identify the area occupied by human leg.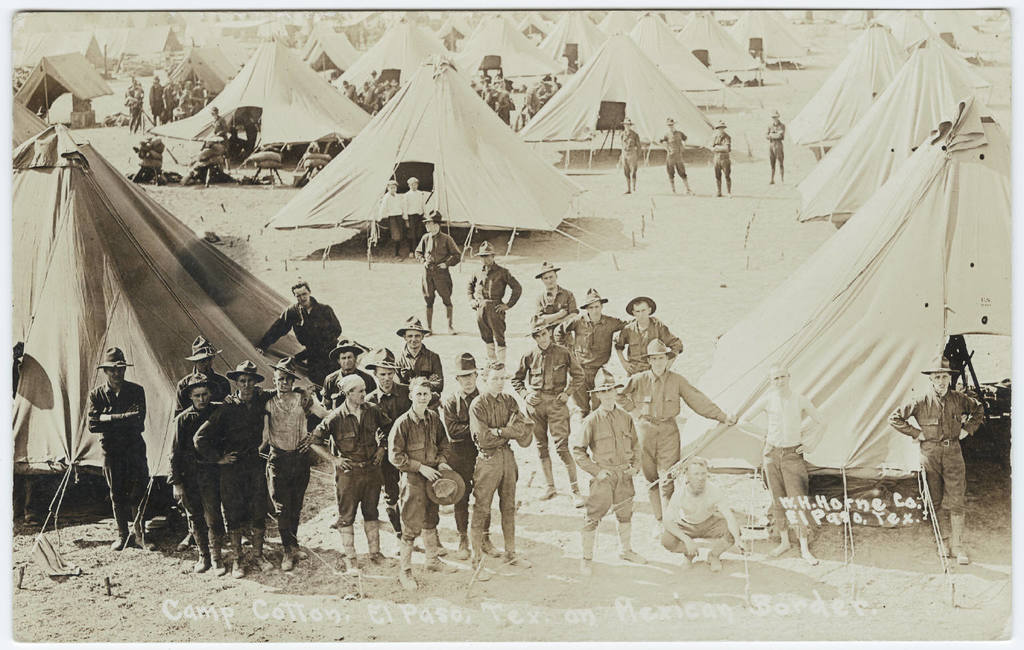
Area: 920,435,950,535.
